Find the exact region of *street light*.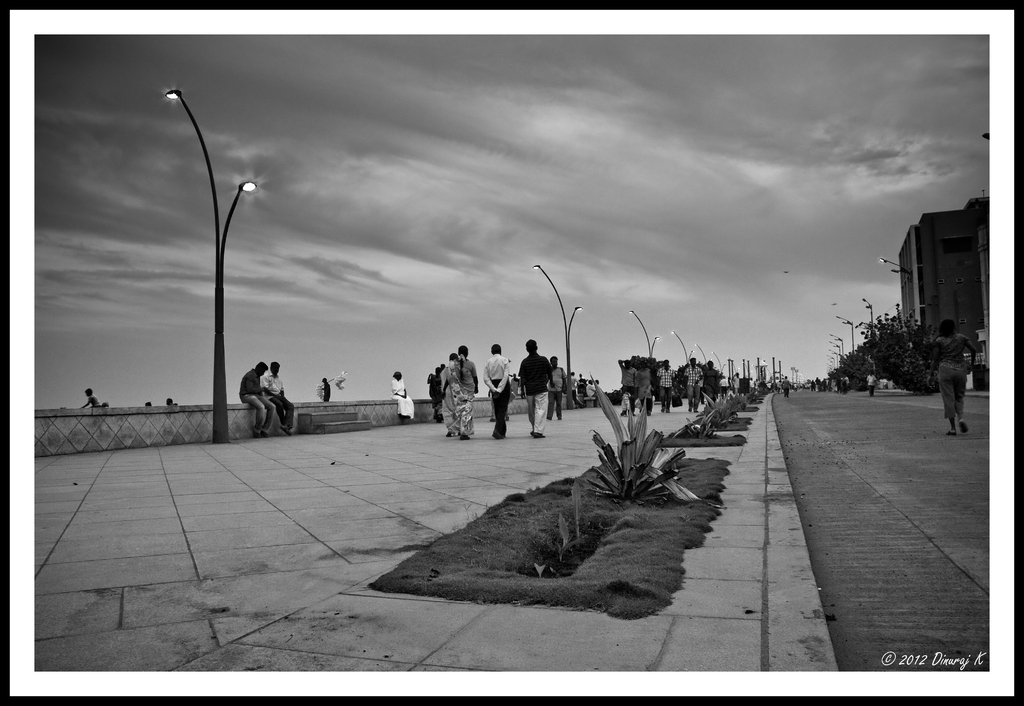
Exact region: 628 311 662 365.
